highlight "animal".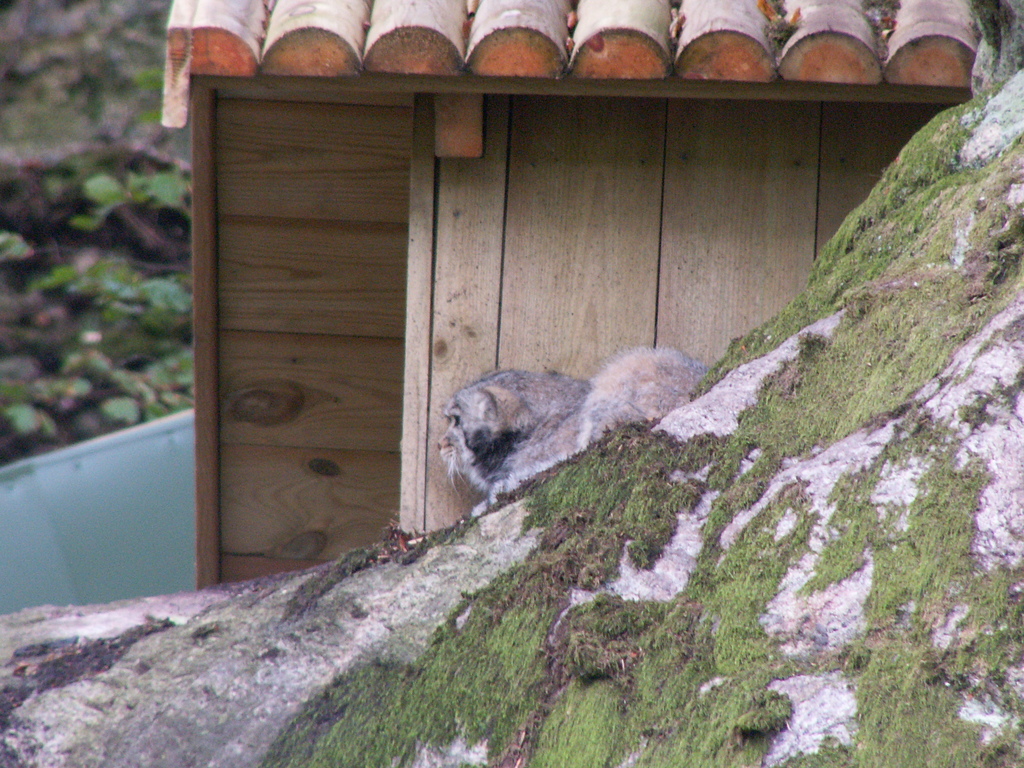
Highlighted region: bbox=(422, 338, 710, 503).
